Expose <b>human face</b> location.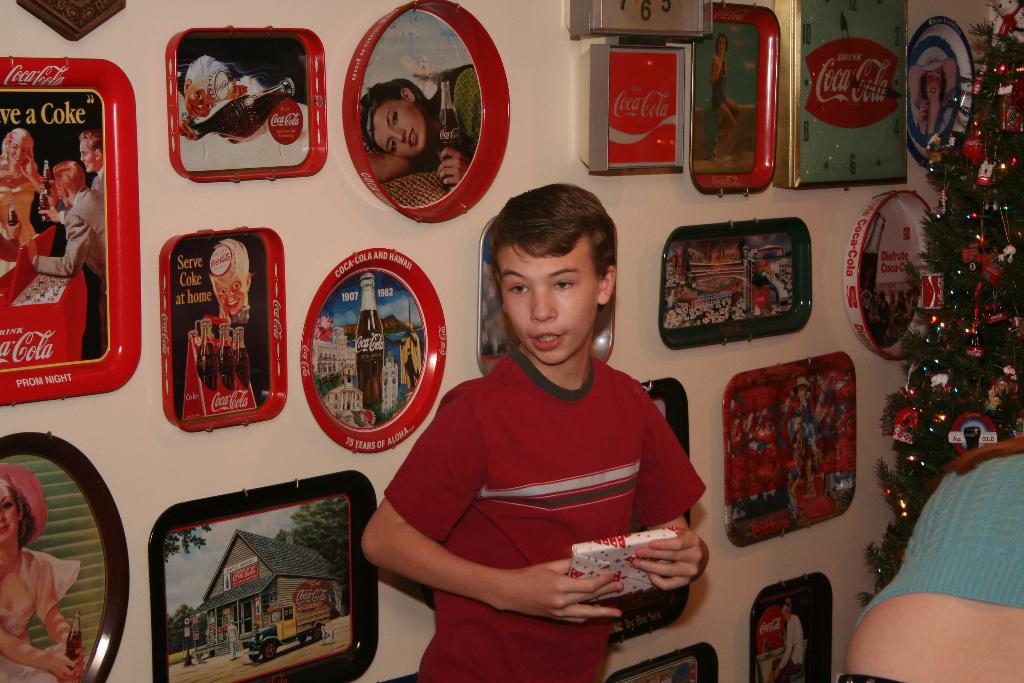
Exposed at box(502, 233, 600, 371).
